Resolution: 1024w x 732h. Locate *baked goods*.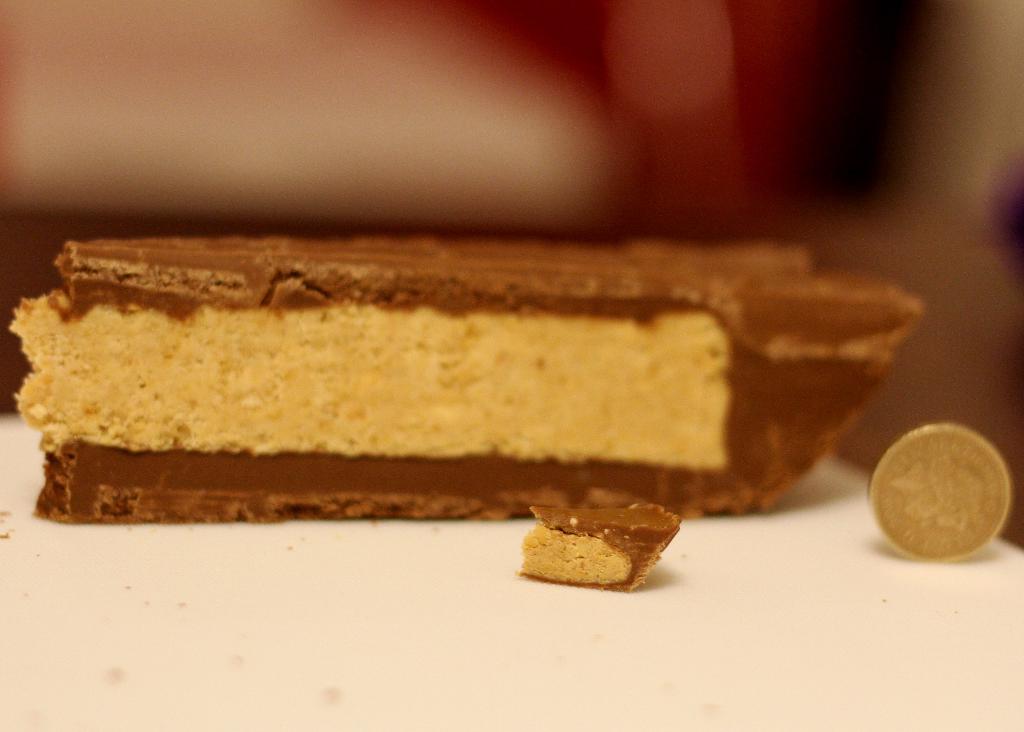
BBox(8, 234, 922, 530).
